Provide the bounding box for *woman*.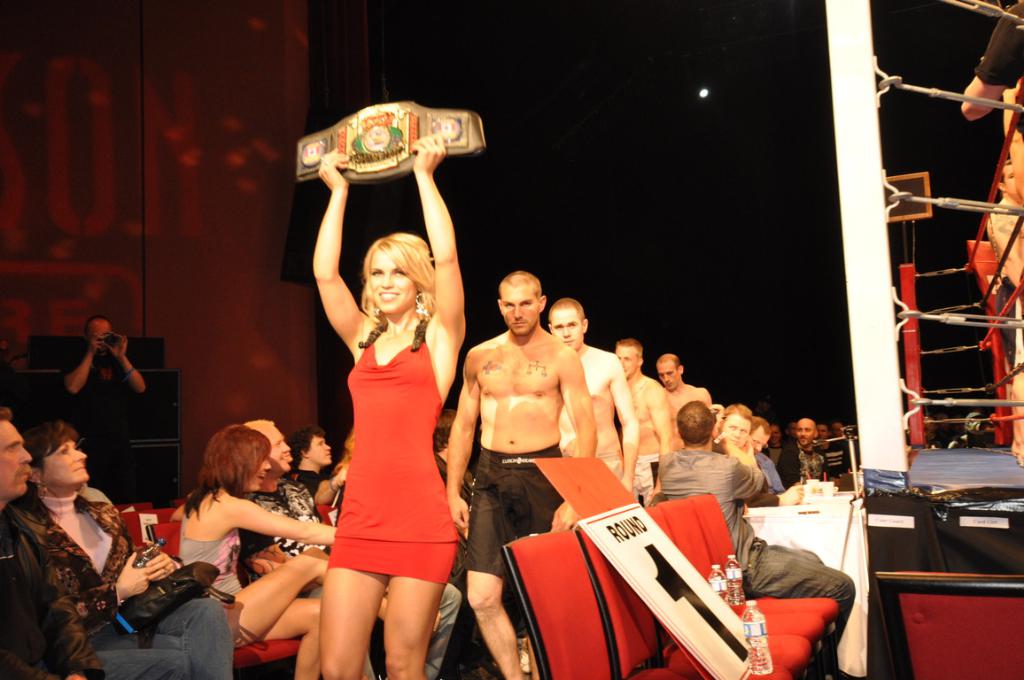
crop(167, 426, 340, 679).
